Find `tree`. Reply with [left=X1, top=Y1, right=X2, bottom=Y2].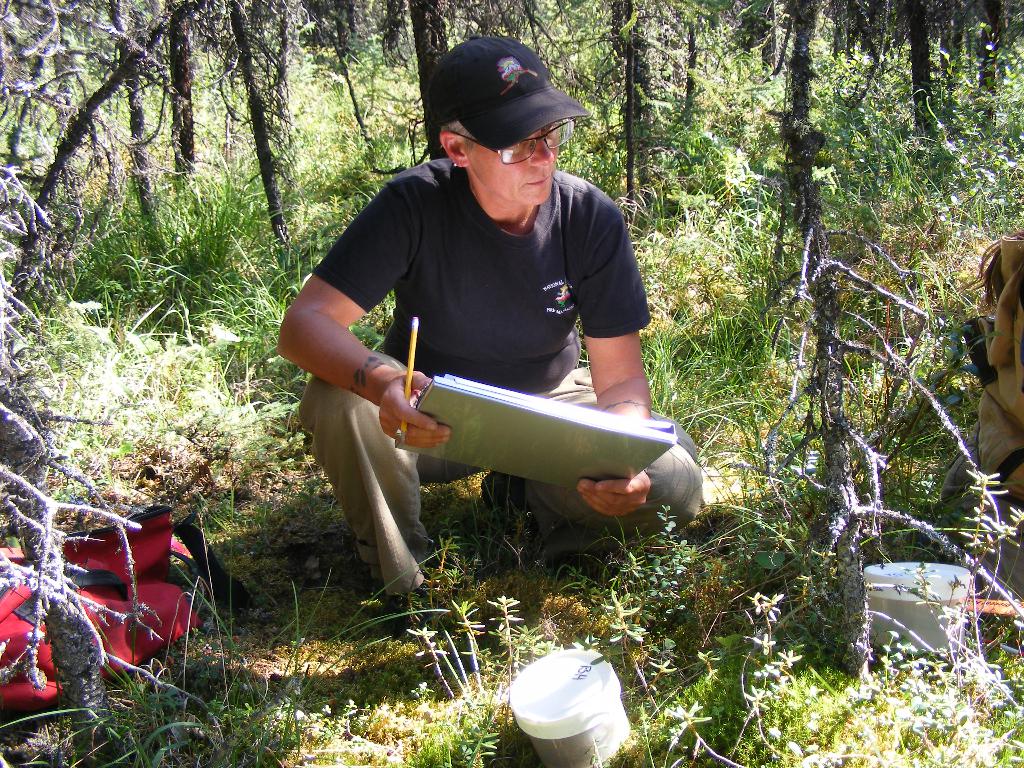
[left=82, top=0, right=161, bottom=257].
